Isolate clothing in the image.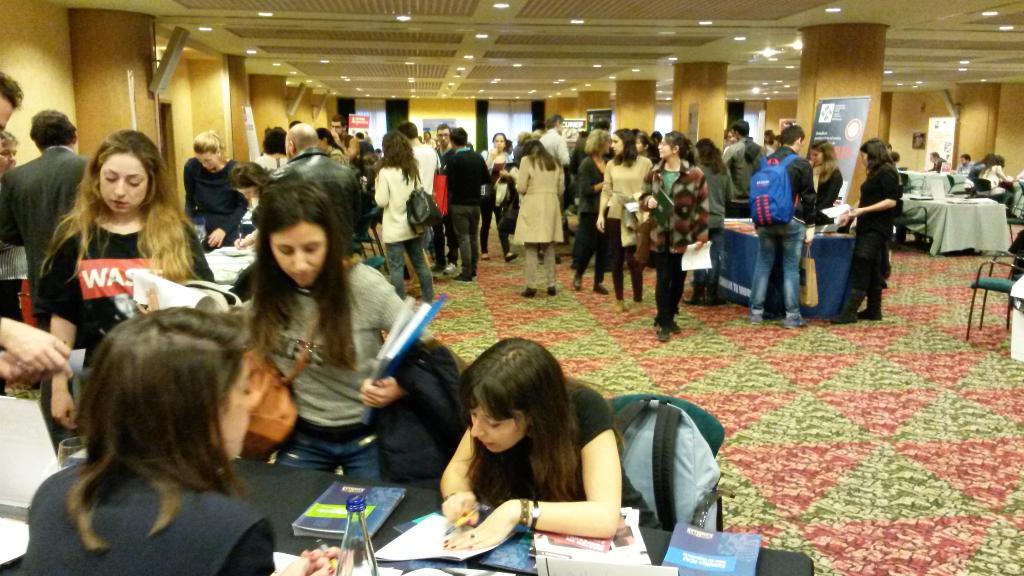
Isolated region: box(238, 271, 403, 435).
